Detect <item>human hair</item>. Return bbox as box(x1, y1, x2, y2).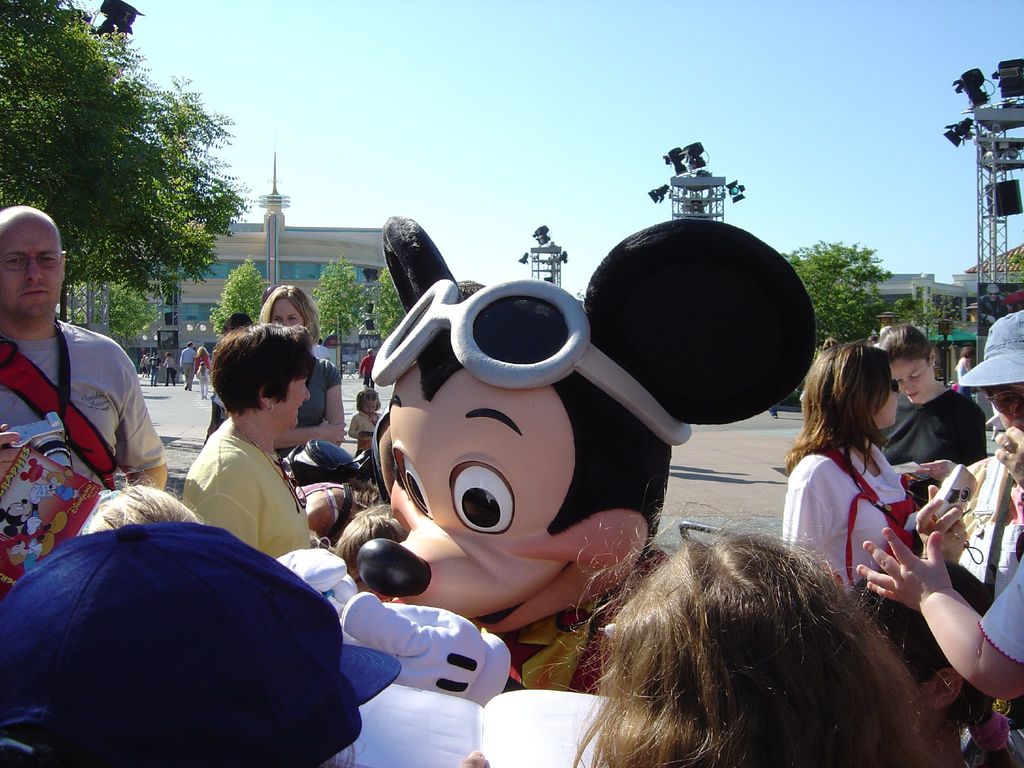
box(355, 392, 375, 412).
